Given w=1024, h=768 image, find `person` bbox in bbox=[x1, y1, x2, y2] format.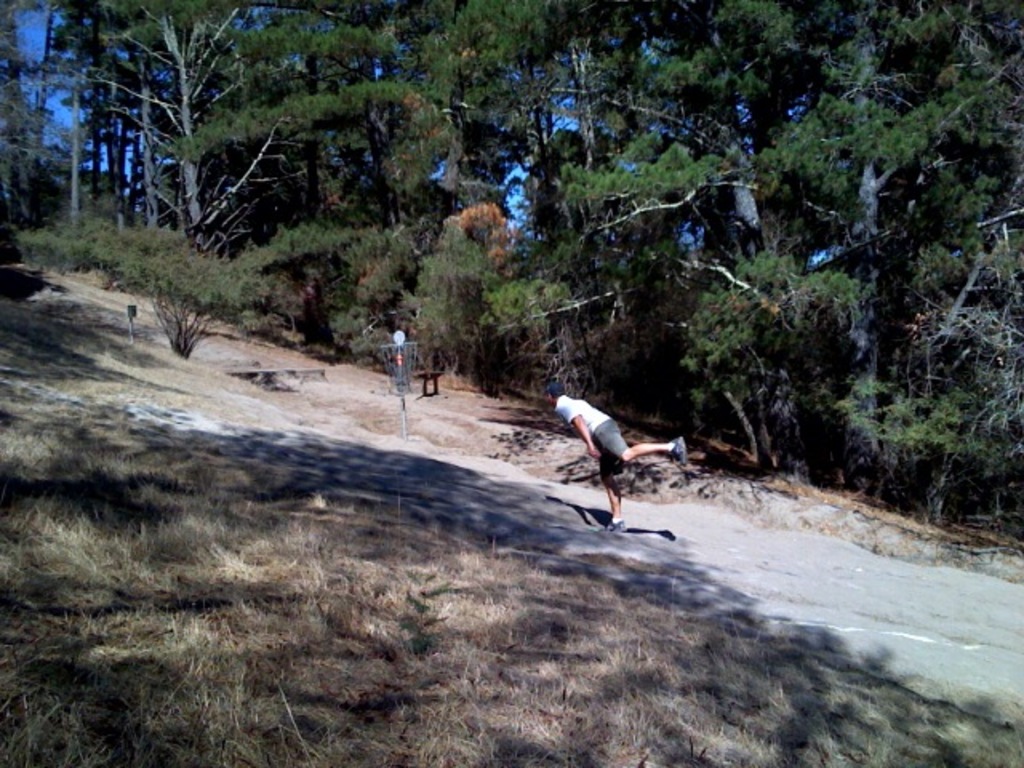
bbox=[568, 382, 682, 512].
